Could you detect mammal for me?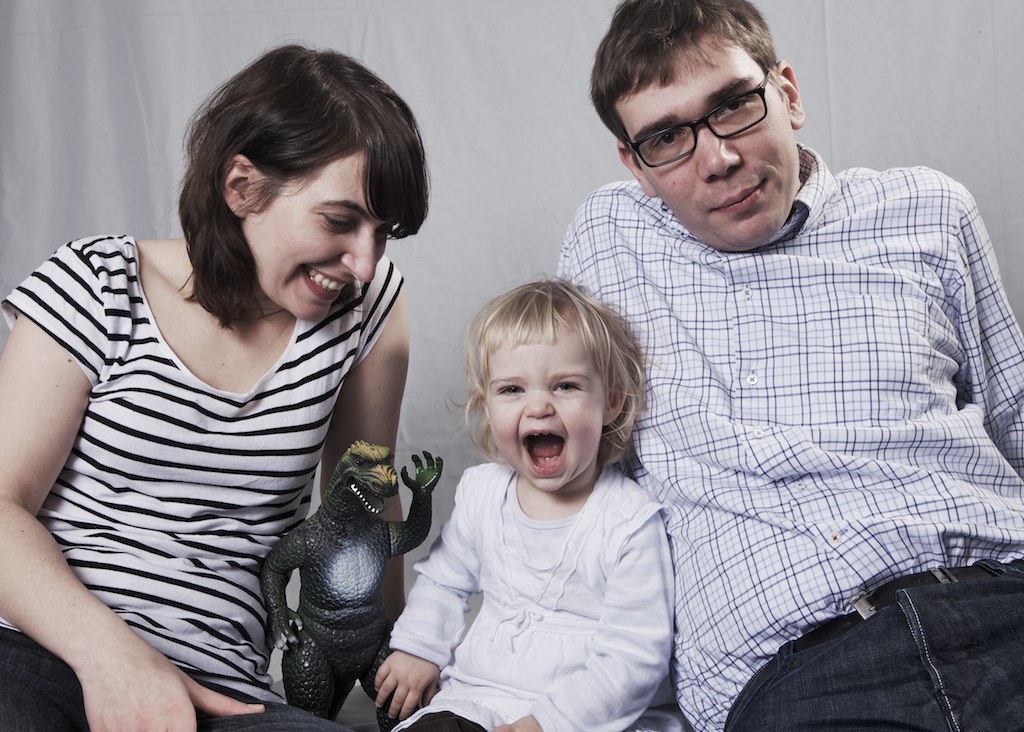
Detection result: x1=542 y1=0 x2=1023 y2=731.
